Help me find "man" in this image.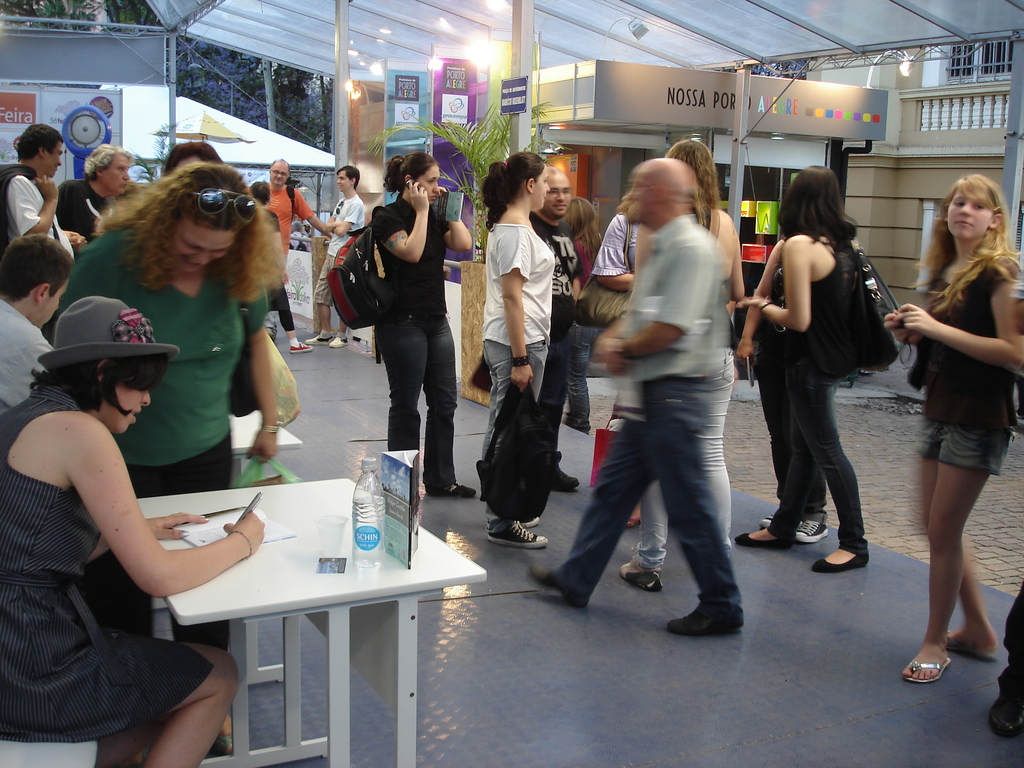
Found it: [left=0, top=234, right=75, bottom=407].
